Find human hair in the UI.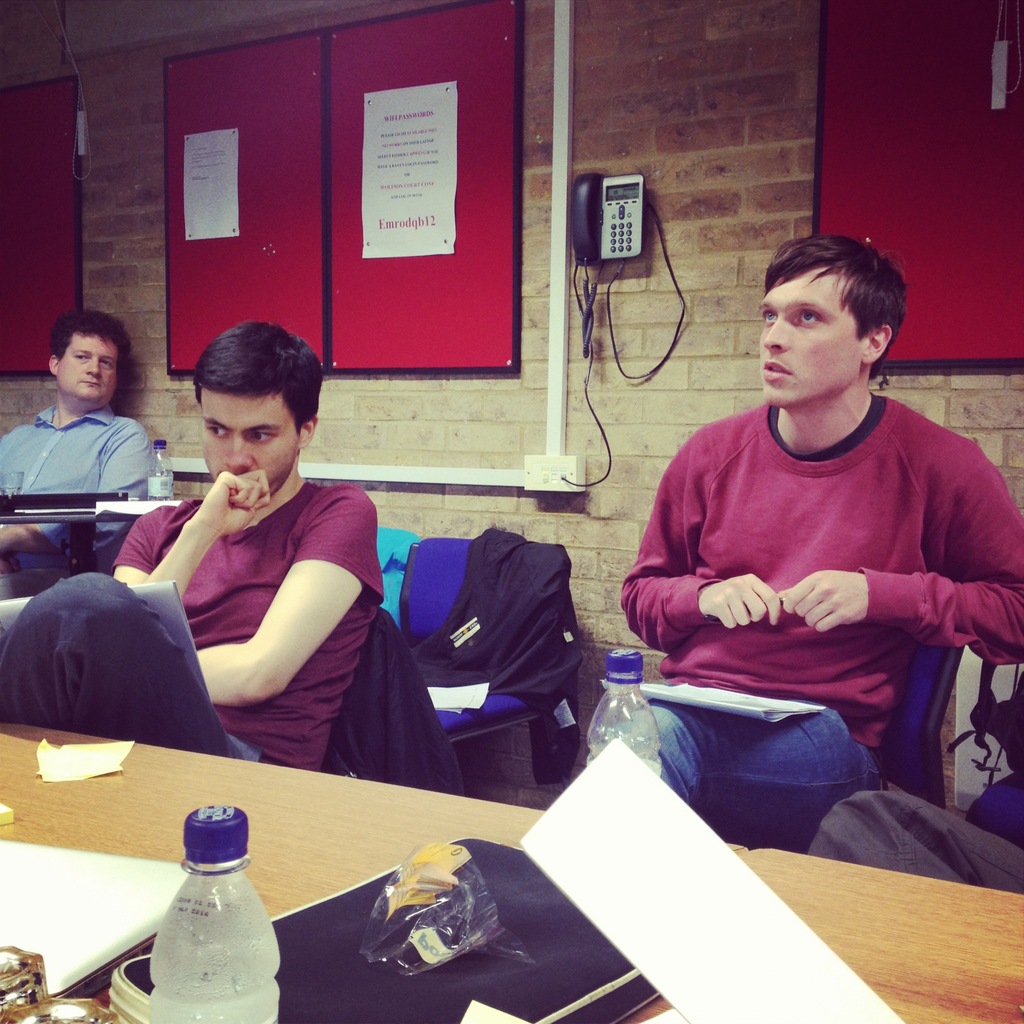
UI element at bbox=(765, 232, 909, 376).
